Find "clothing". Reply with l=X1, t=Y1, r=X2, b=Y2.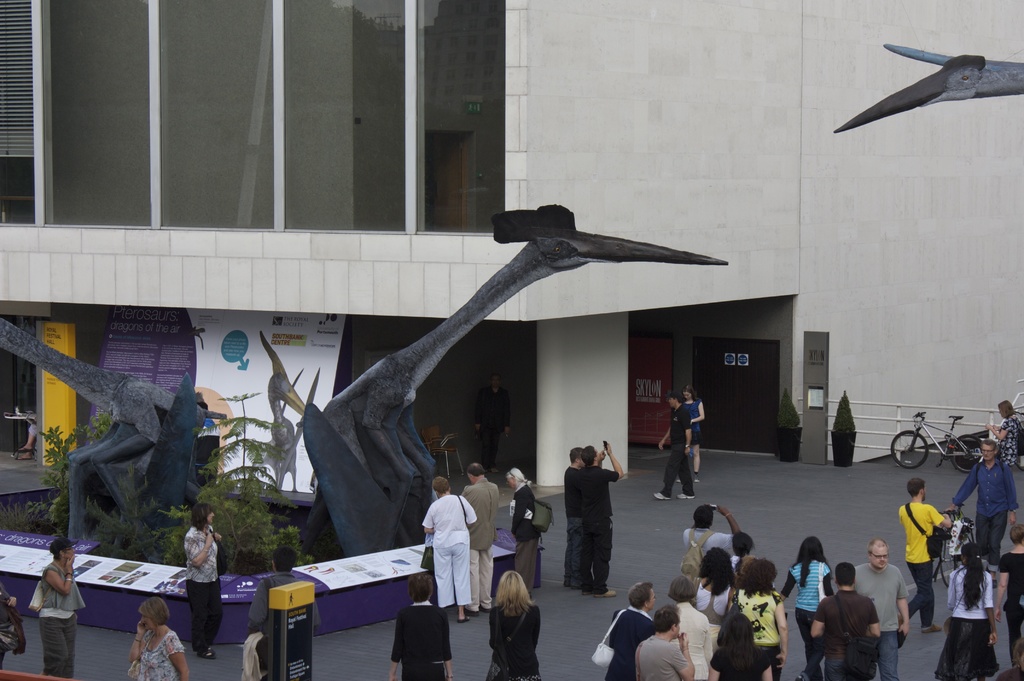
l=484, t=601, r=541, b=680.
